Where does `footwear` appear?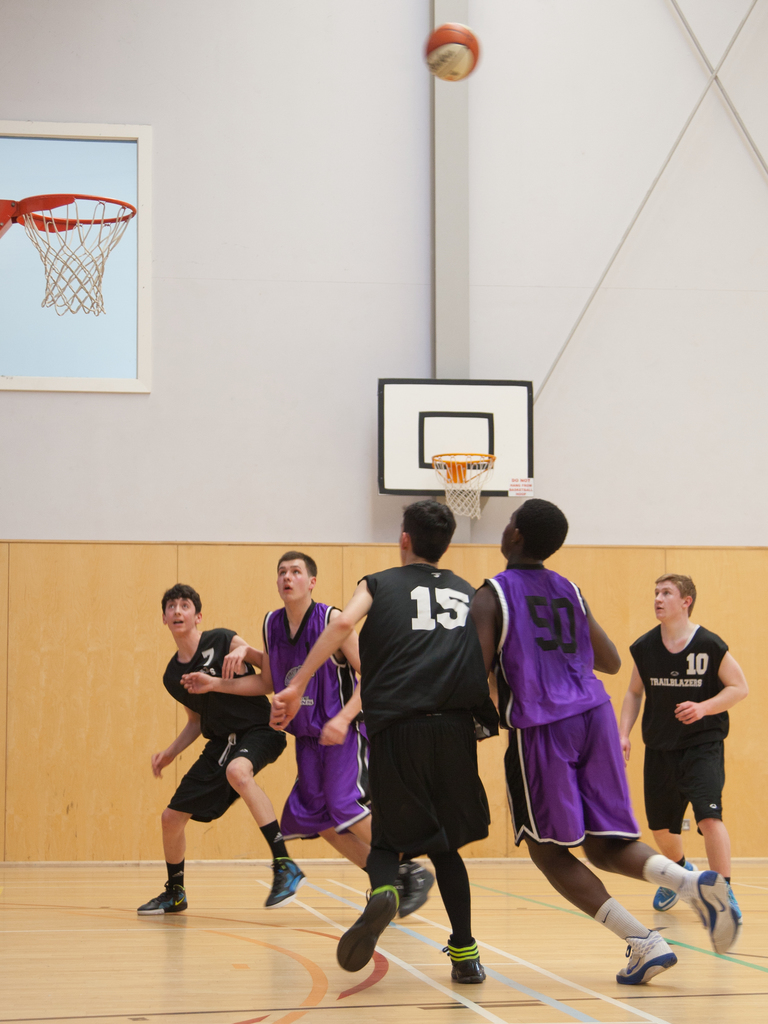
Appears at {"x1": 648, "y1": 858, "x2": 705, "y2": 917}.
